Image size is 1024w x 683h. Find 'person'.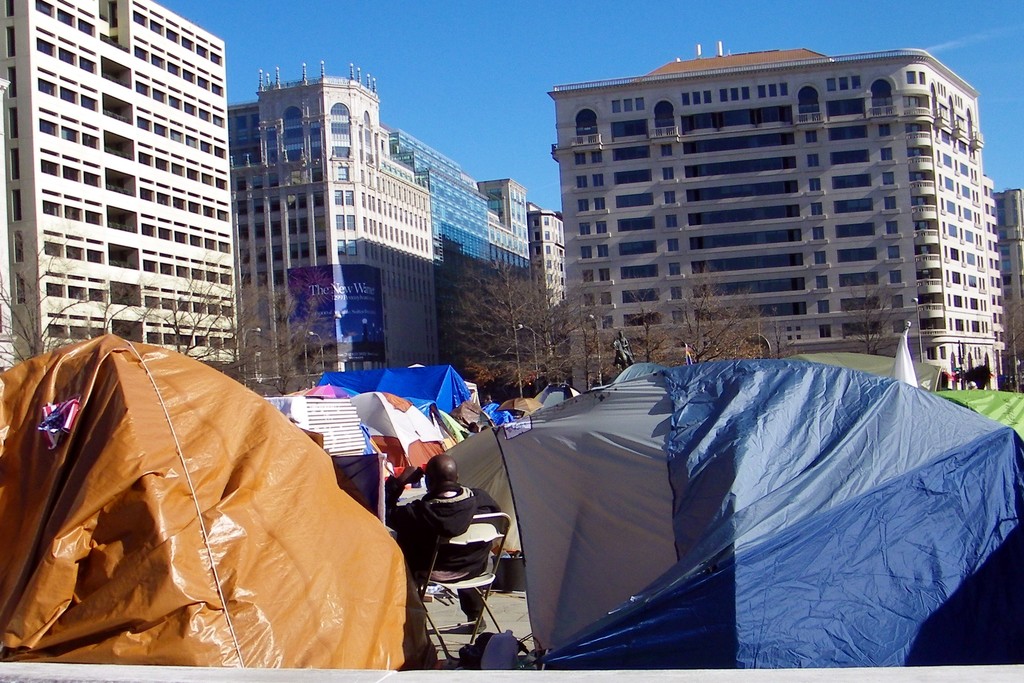
crop(390, 454, 499, 629).
